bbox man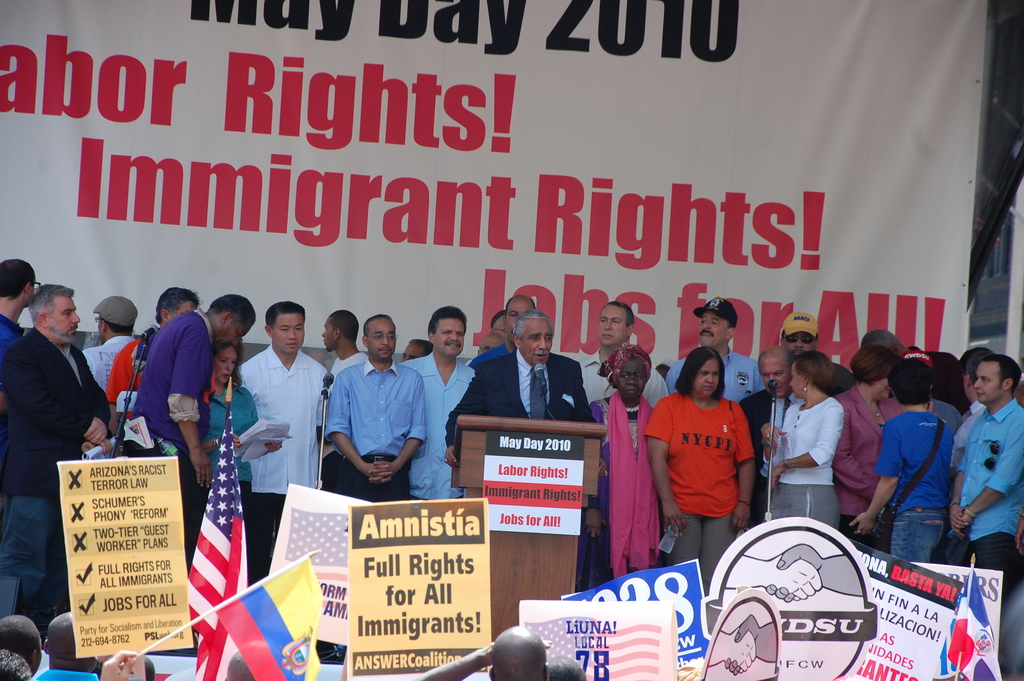
{"x1": 577, "y1": 300, "x2": 667, "y2": 420}
